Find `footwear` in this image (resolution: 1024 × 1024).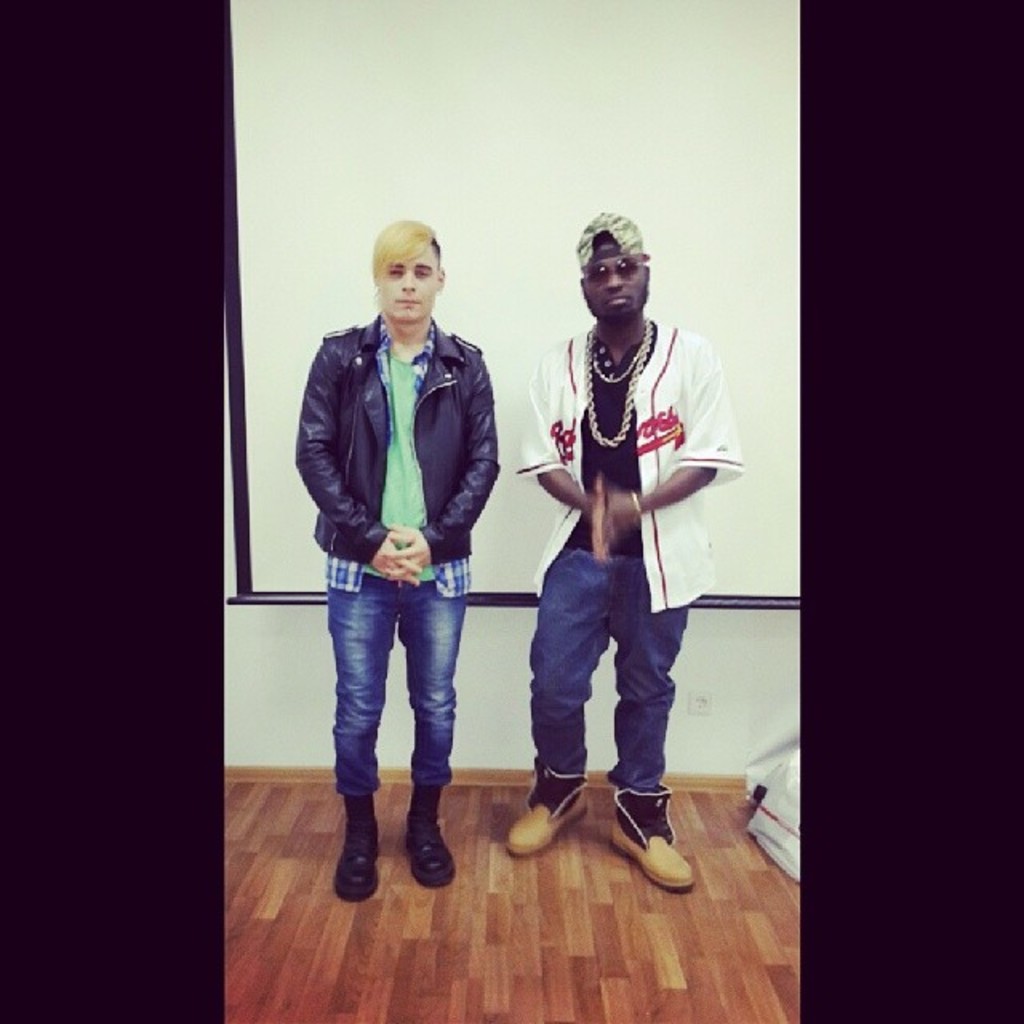
421,814,450,885.
